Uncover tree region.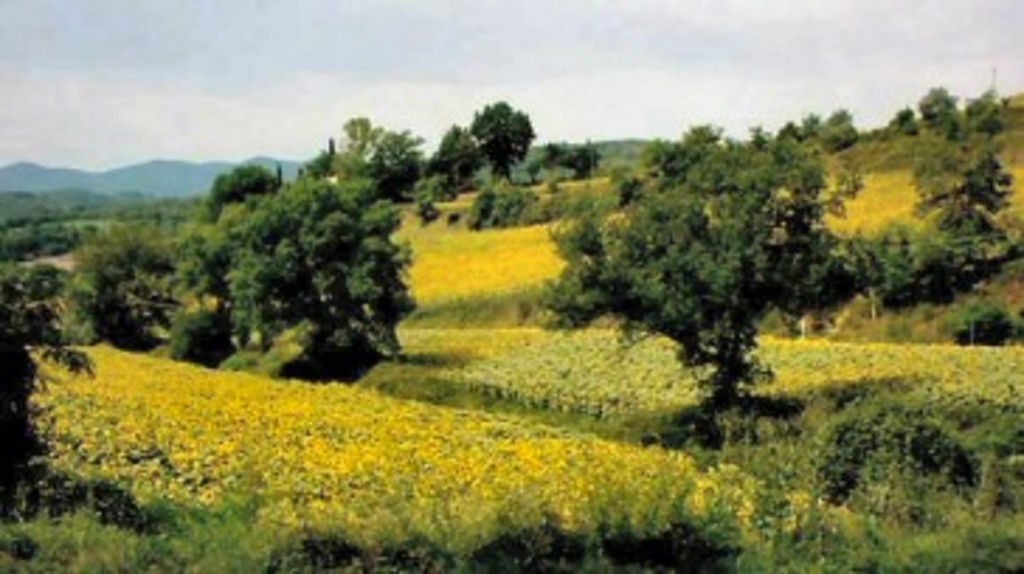
Uncovered: box=[549, 121, 610, 180].
